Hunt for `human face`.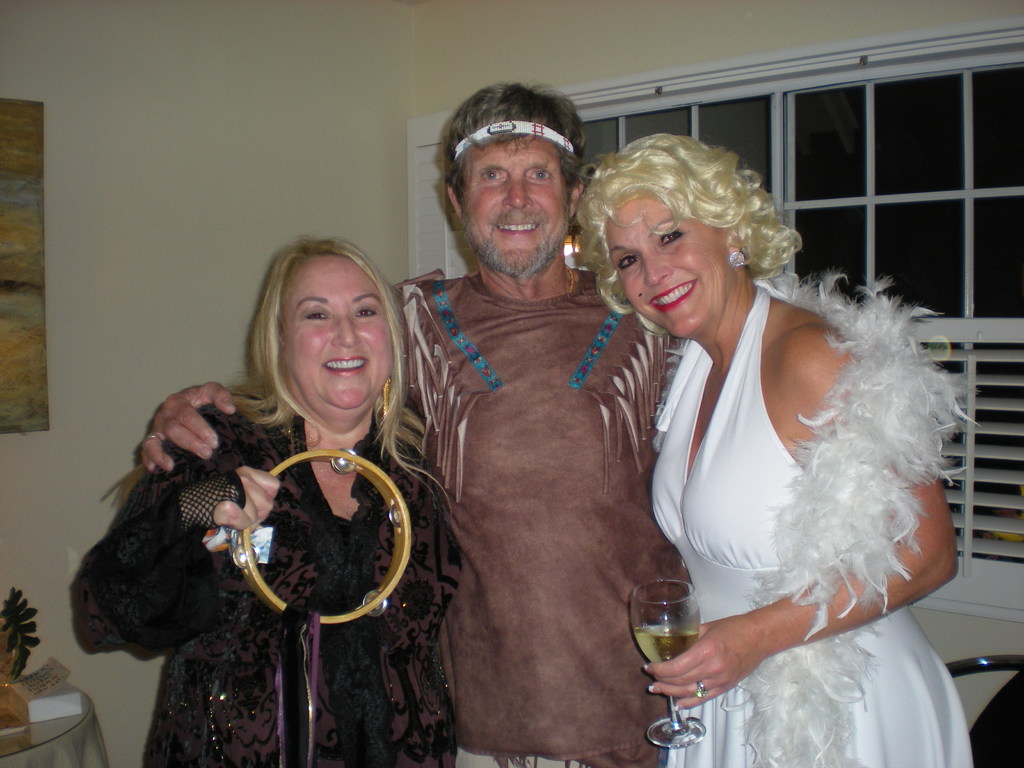
Hunted down at rect(596, 164, 726, 335).
